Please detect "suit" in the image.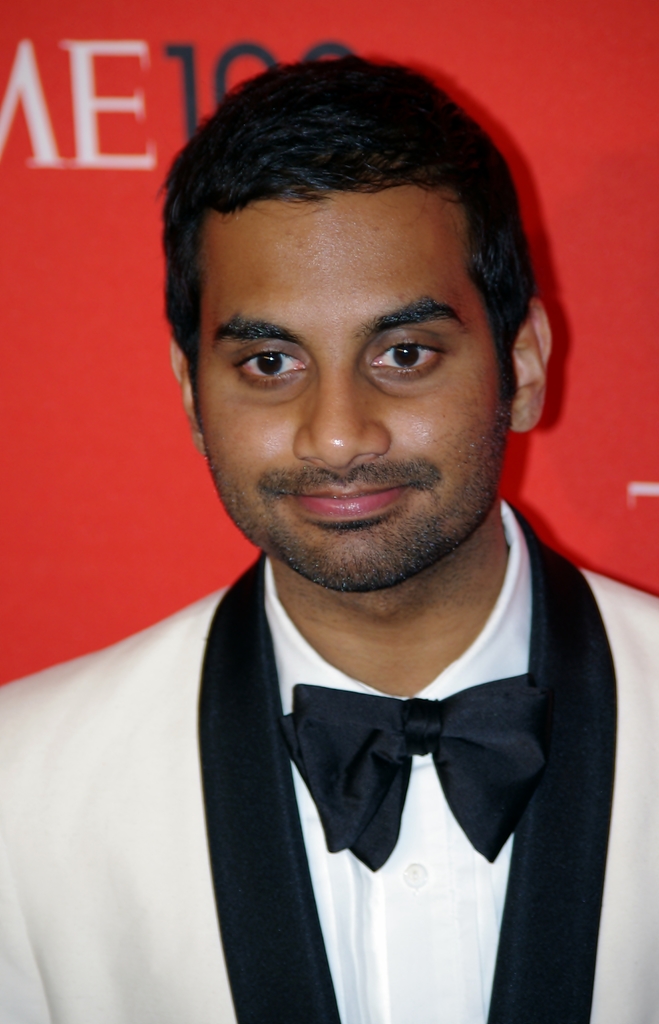
[x1=0, y1=548, x2=658, y2=1023].
